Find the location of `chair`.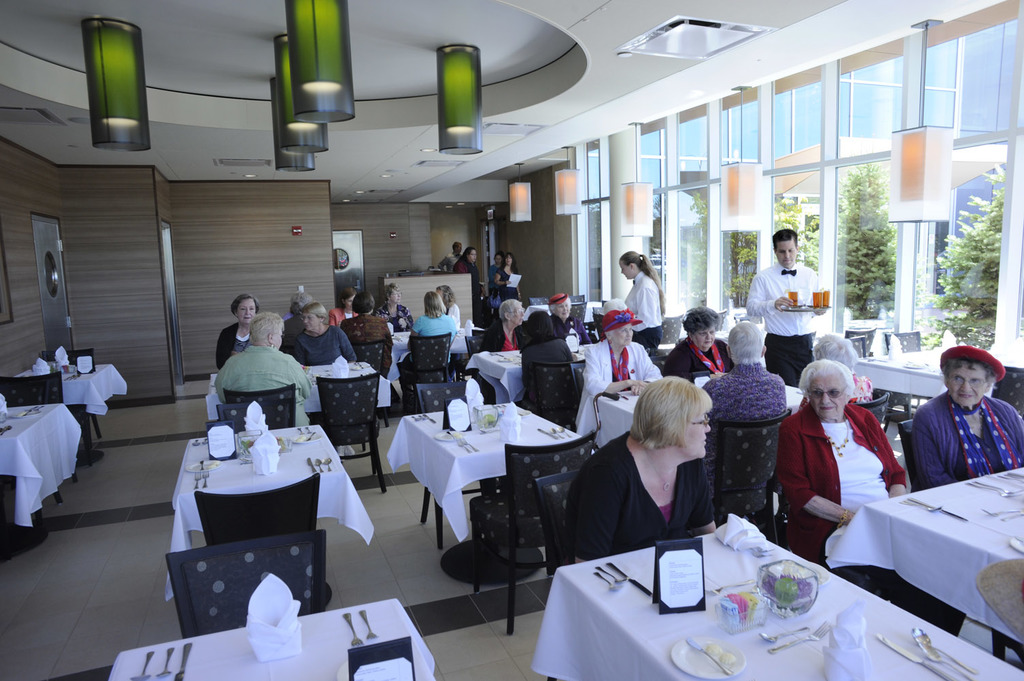
Location: 392, 332, 452, 417.
